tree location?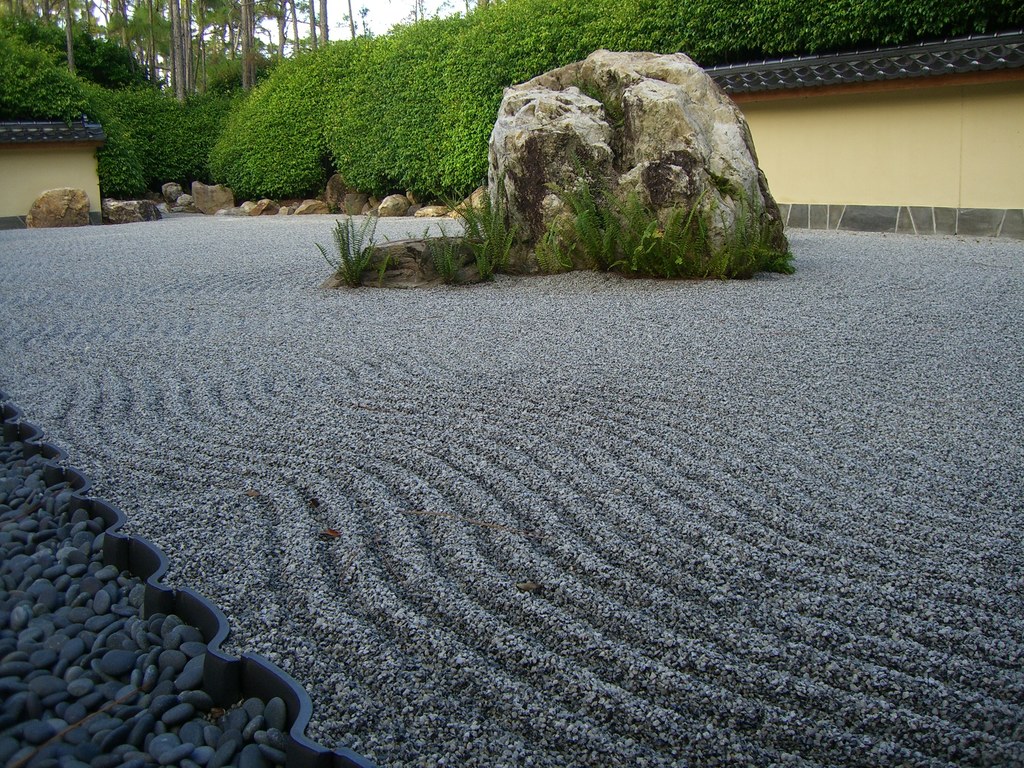
locate(274, 0, 283, 60)
